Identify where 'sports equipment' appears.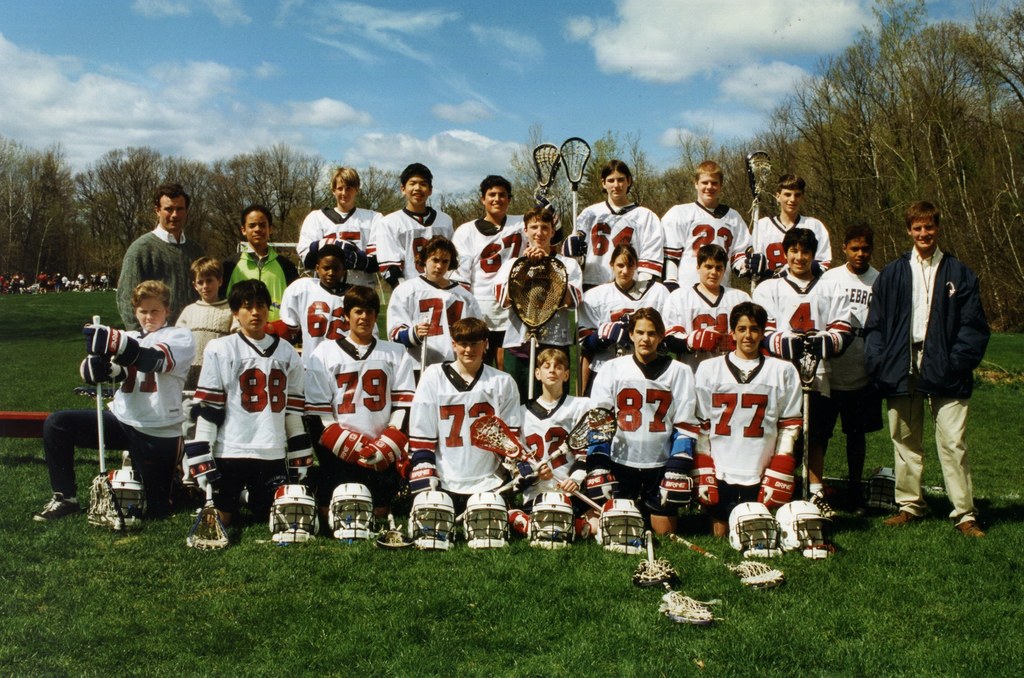
Appears at {"x1": 560, "y1": 232, "x2": 588, "y2": 262}.
